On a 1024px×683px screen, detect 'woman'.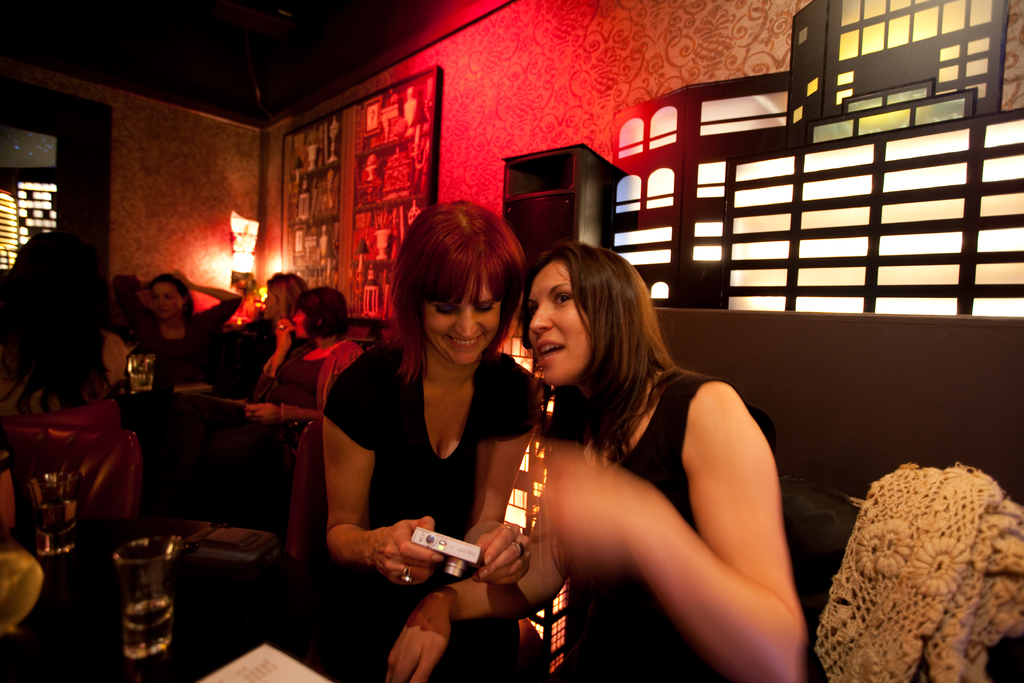
[321,197,545,682].
